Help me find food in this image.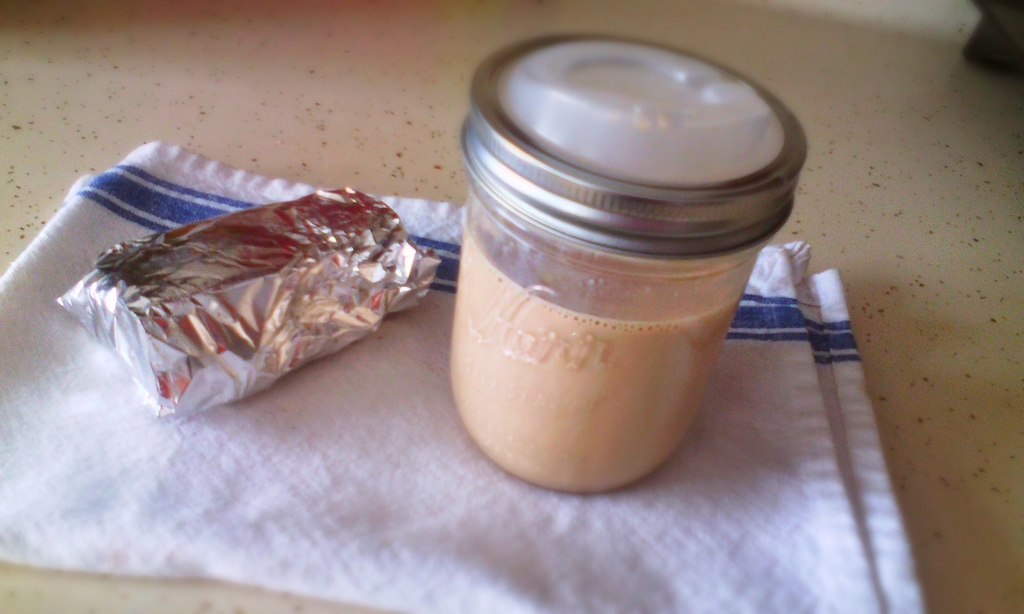
Found it: locate(38, 185, 436, 422).
